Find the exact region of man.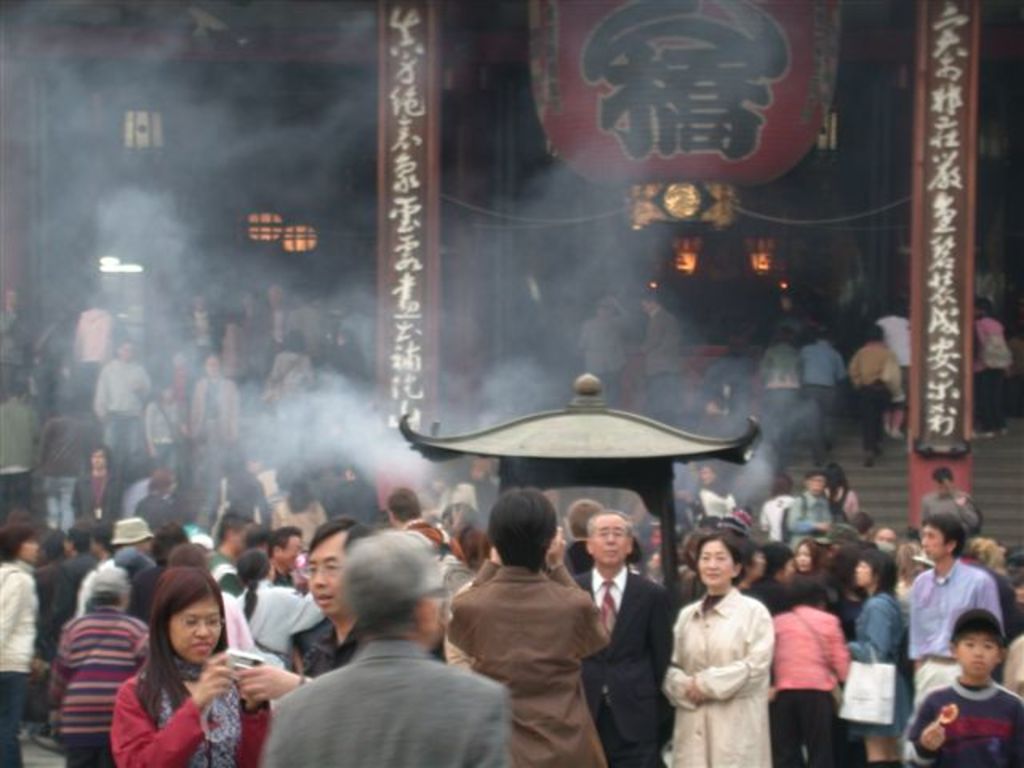
Exact region: {"left": 910, "top": 514, "right": 1002, "bottom": 766}.
